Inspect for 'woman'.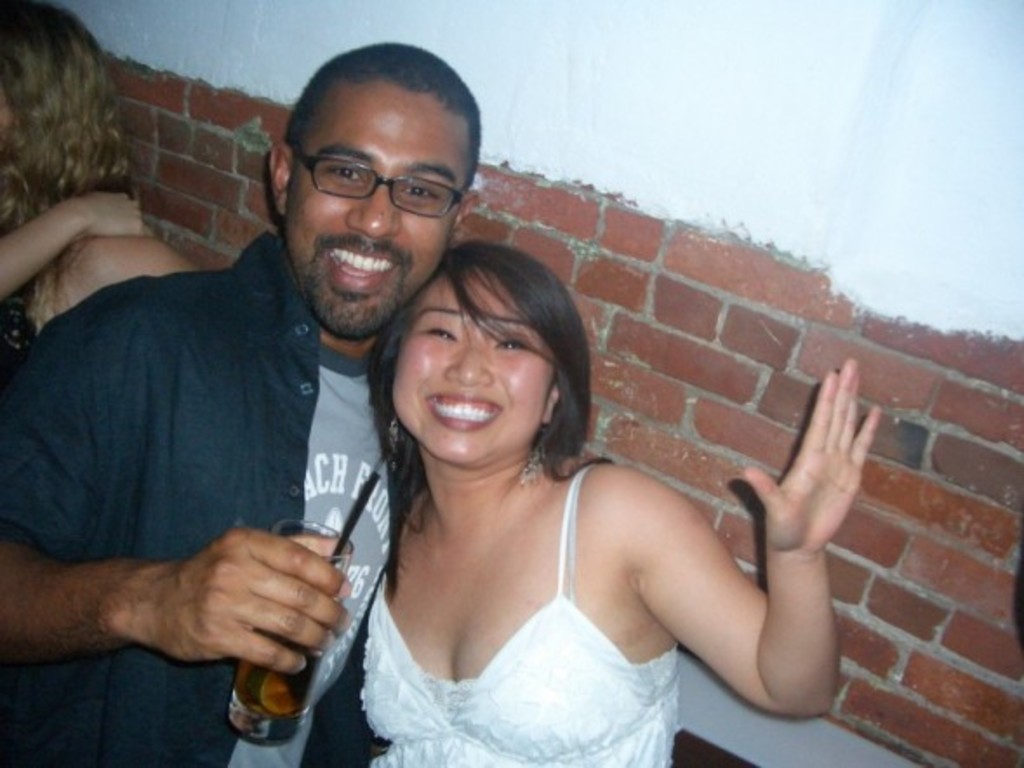
Inspection: bbox=[0, 0, 209, 389].
